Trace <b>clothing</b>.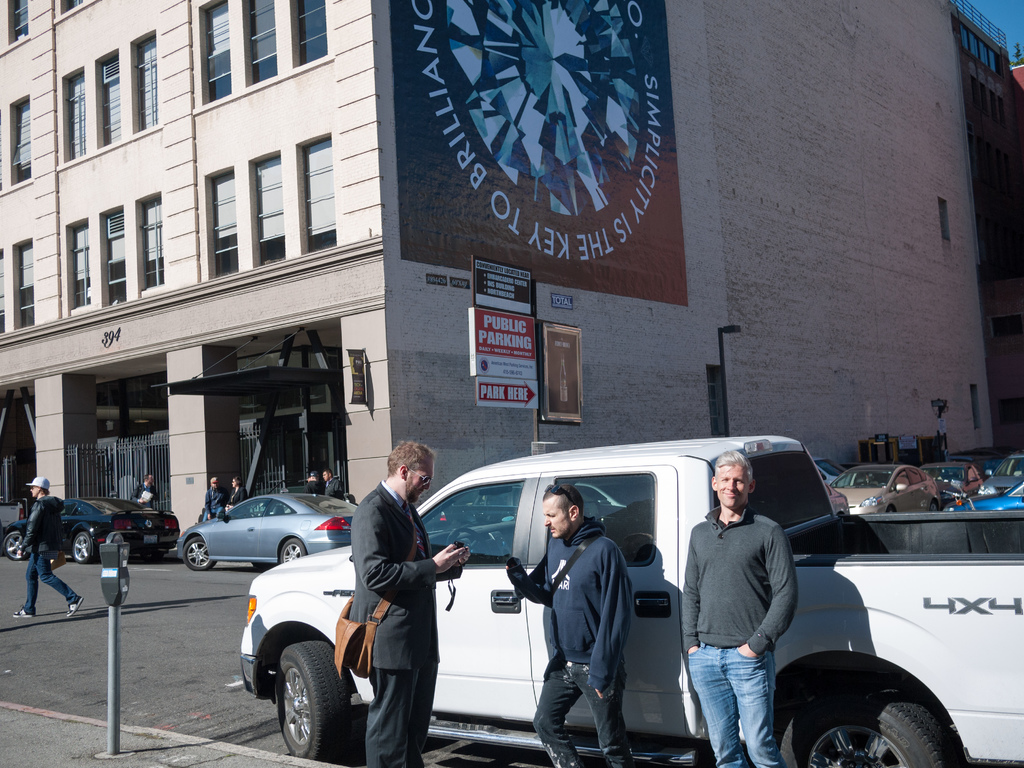
Traced to select_region(133, 481, 154, 506).
